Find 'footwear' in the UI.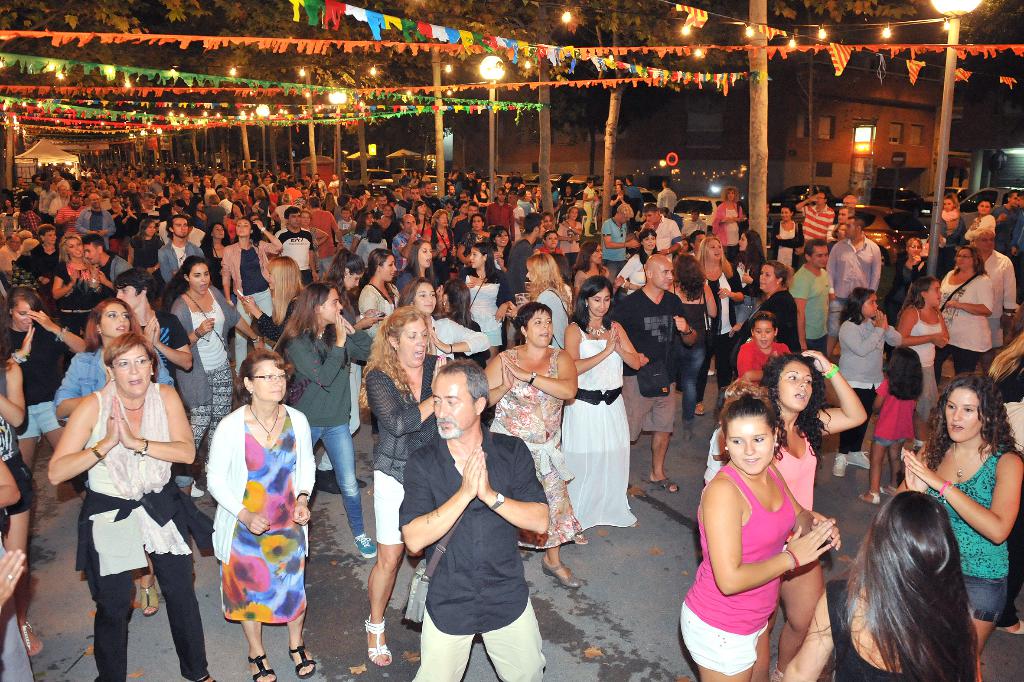
UI element at [left=847, top=447, right=865, bottom=467].
